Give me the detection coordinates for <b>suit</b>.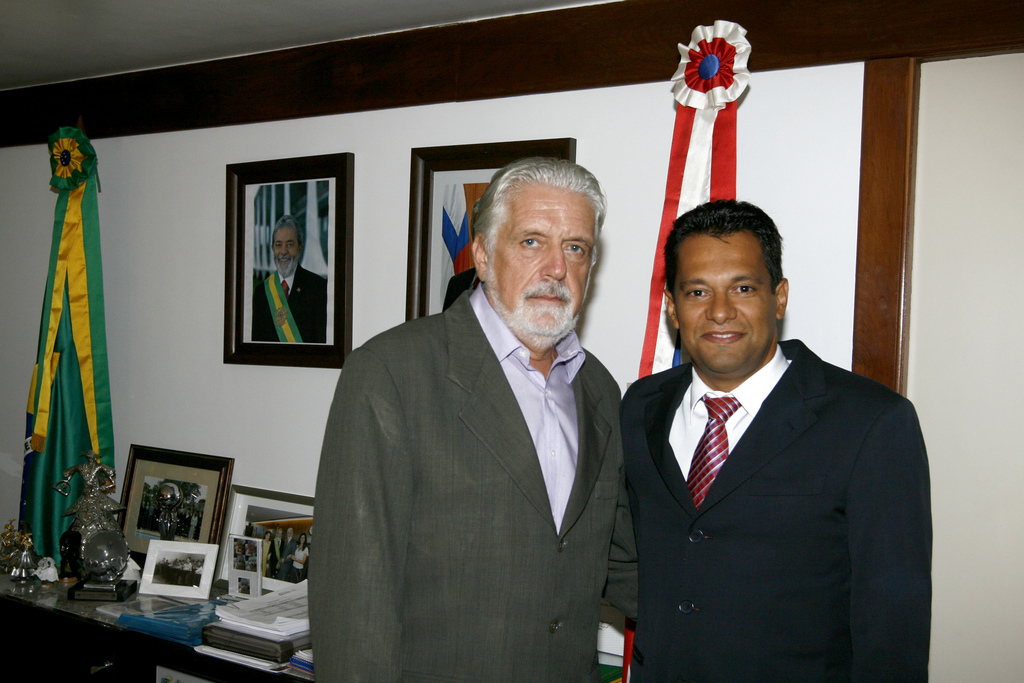
Rect(250, 265, 330, 345).
